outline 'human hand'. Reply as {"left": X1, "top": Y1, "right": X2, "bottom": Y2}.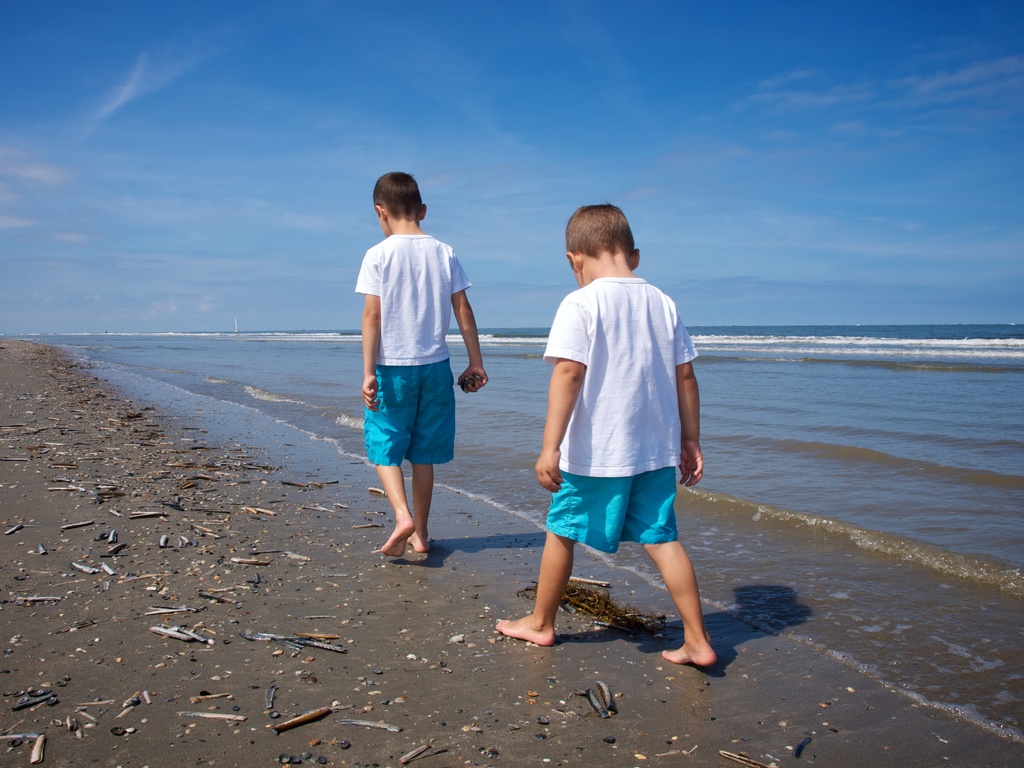
{"left": 679, "top": 438, "right": 705, "bottom": 490}.
